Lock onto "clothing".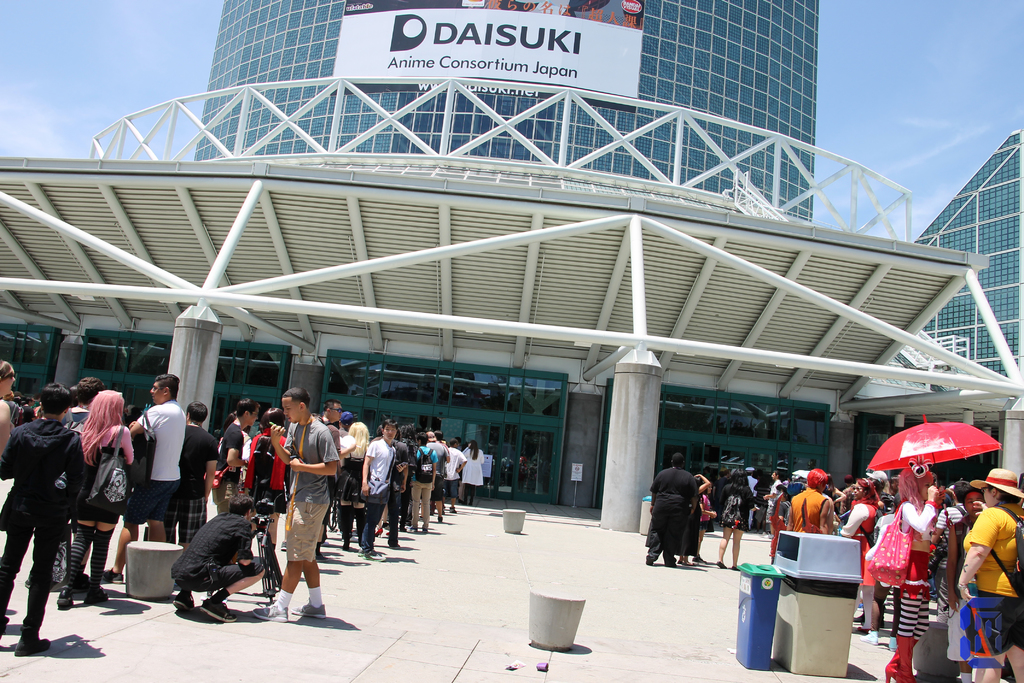
Locked: Rect(696, 500, 713, 533).
